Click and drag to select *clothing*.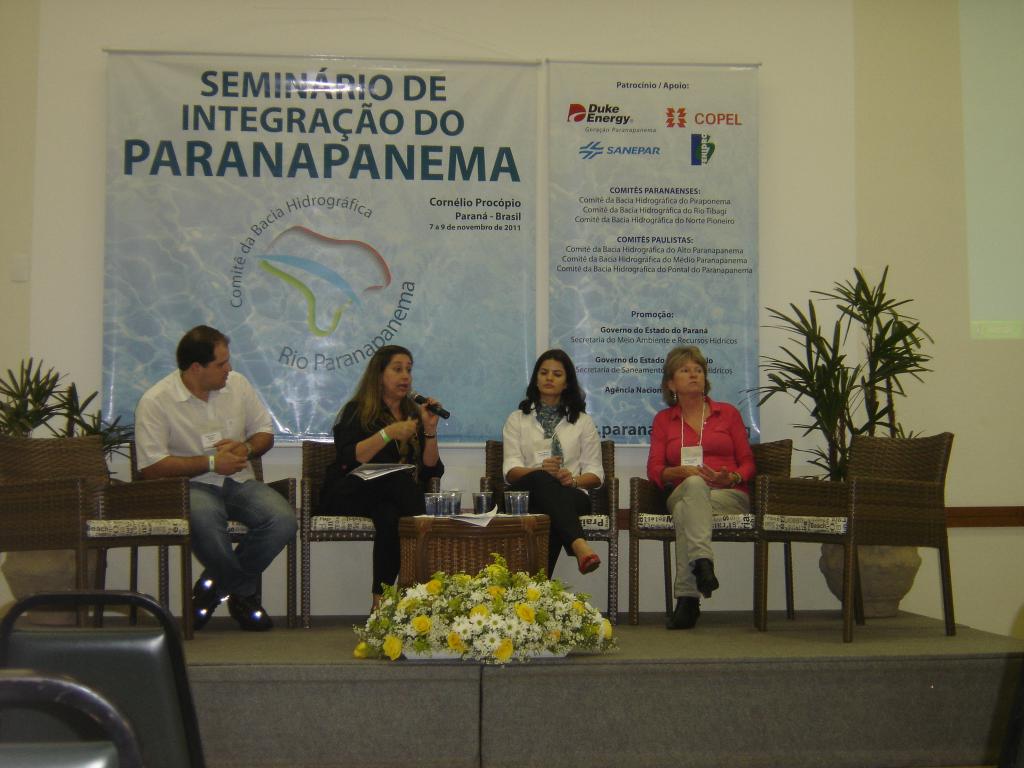
Selection: (left=646, top=394, right=759, bottom=596).
